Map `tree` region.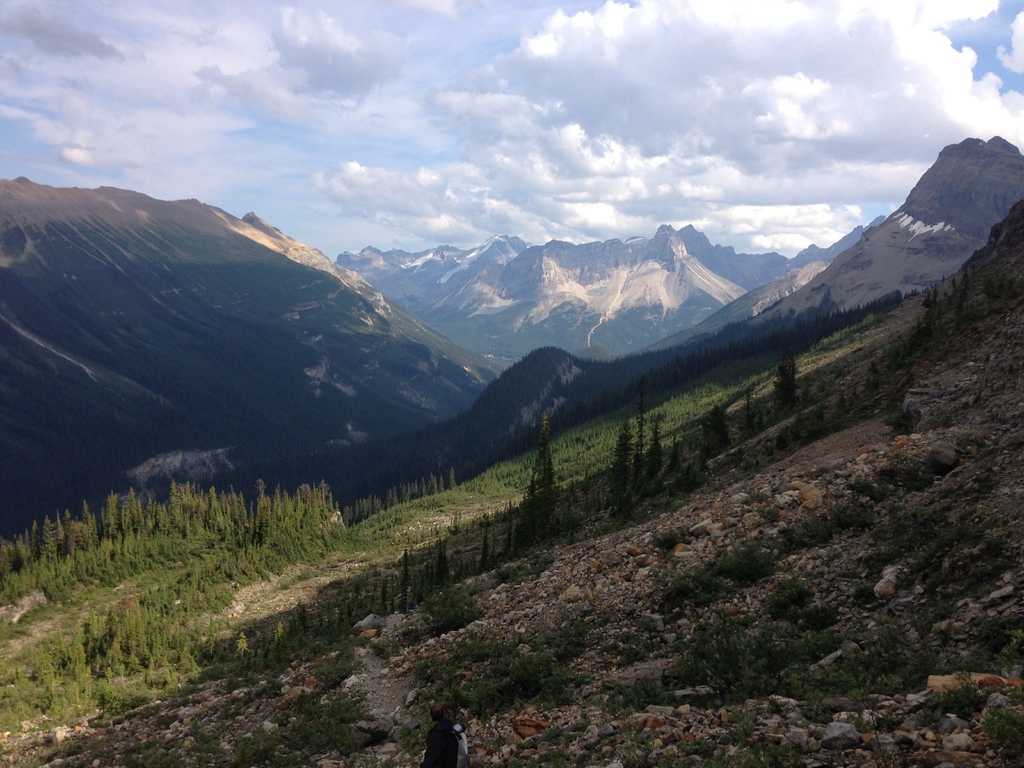
Mapped to 513/408/556/550.
